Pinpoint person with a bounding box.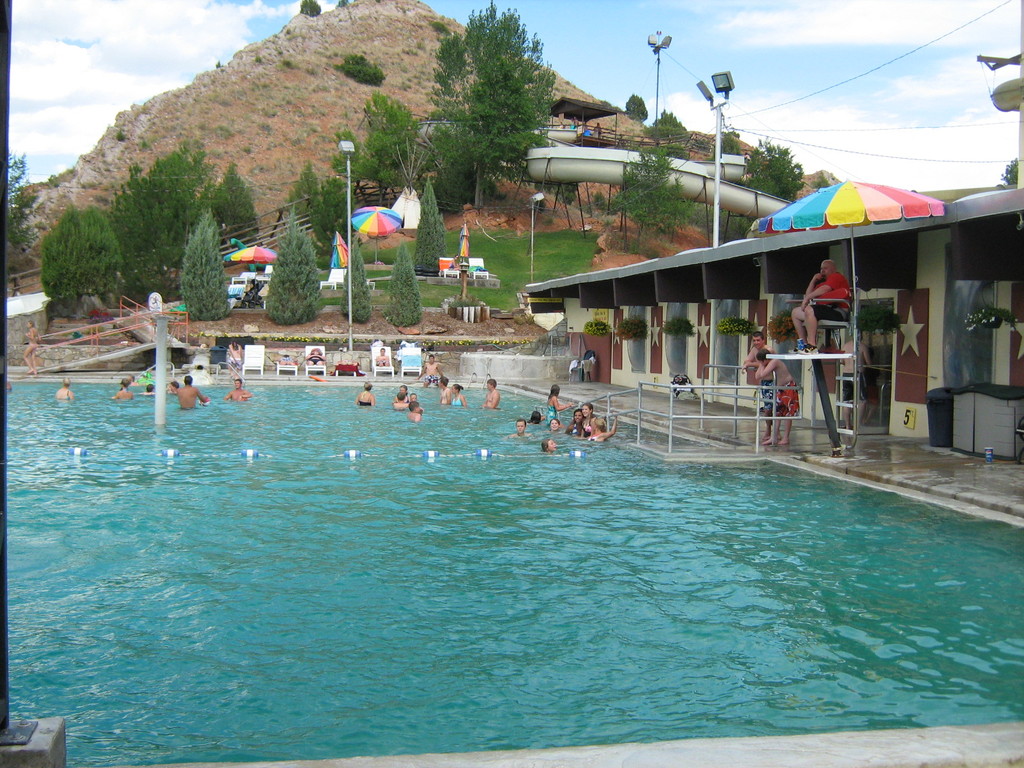
x1=224 y1=378 x2=253 y2=401.
